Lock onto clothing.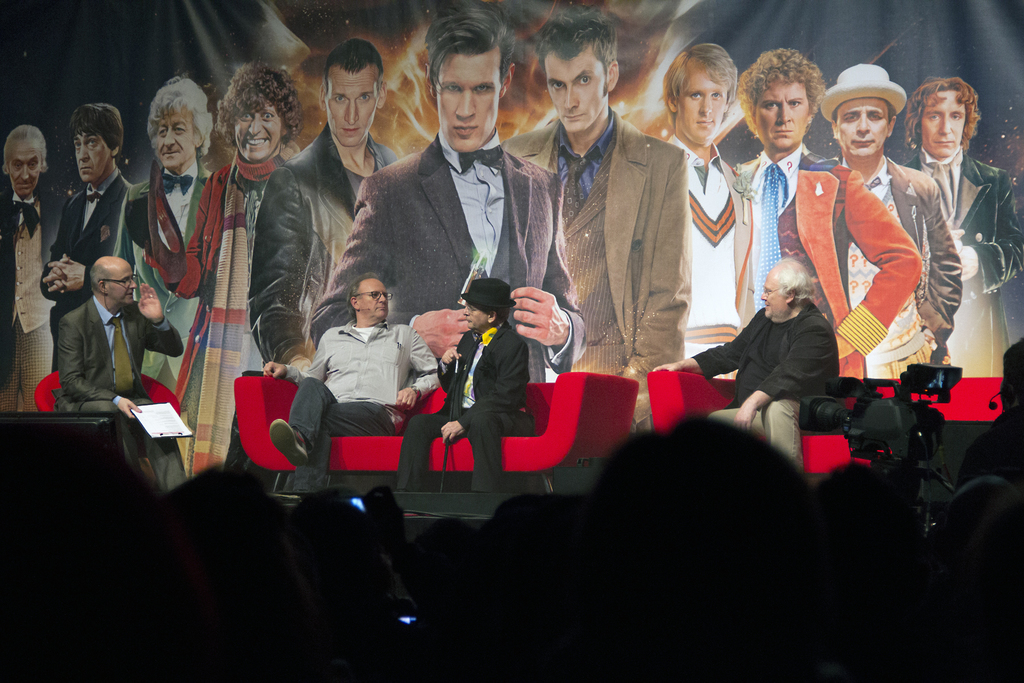
Locked: bbox(691, 296, 840, 477).
